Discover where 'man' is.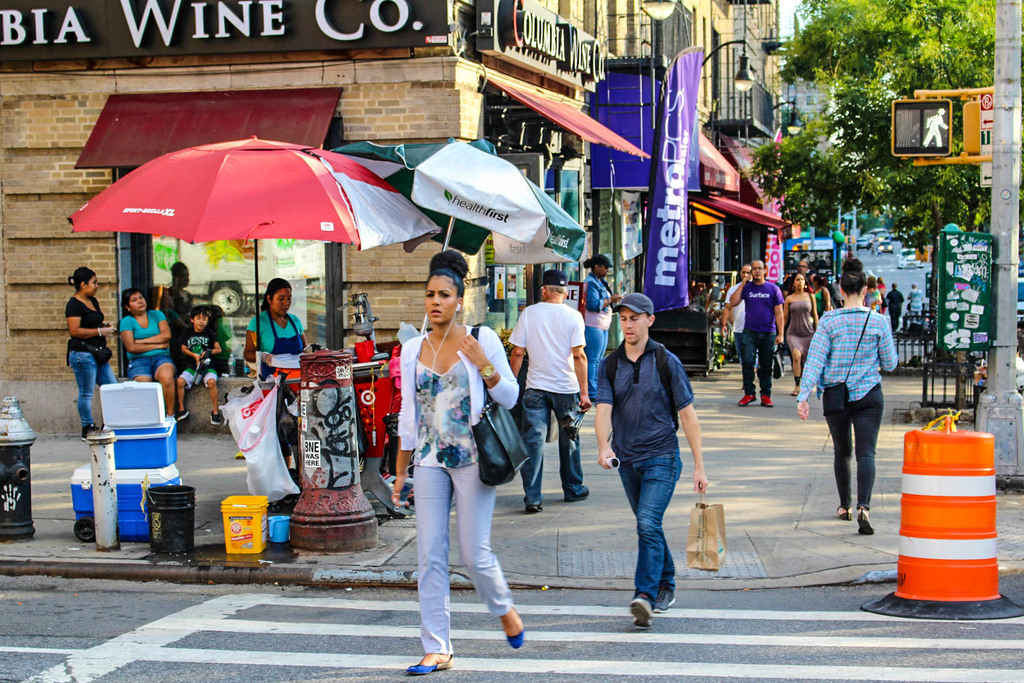
Discovered at bbox(505, 271, 590, 513).
